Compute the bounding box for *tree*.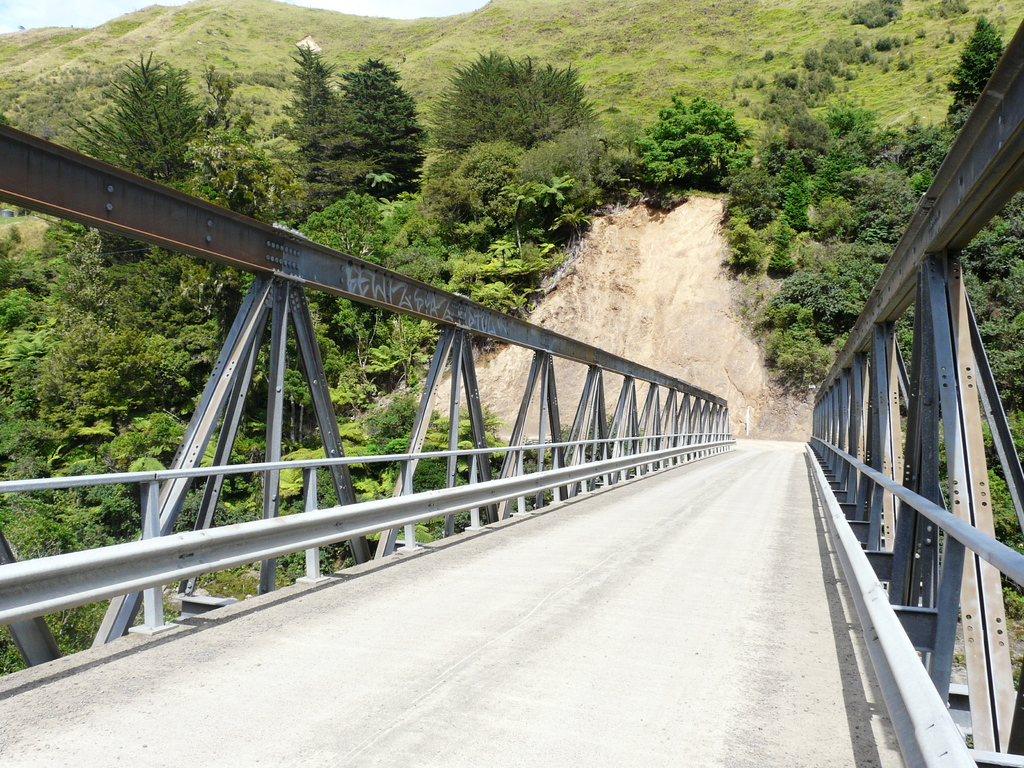
bbox=[953, 12, 1006, 132].
